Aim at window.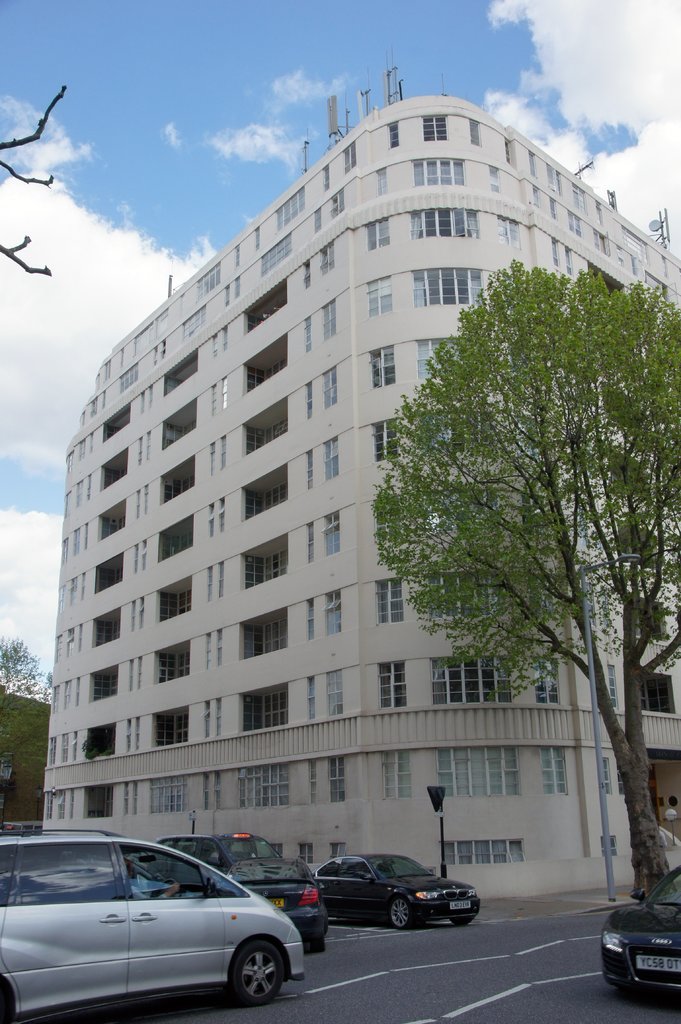
Aimed at detection(193, 324, 226, 365).
